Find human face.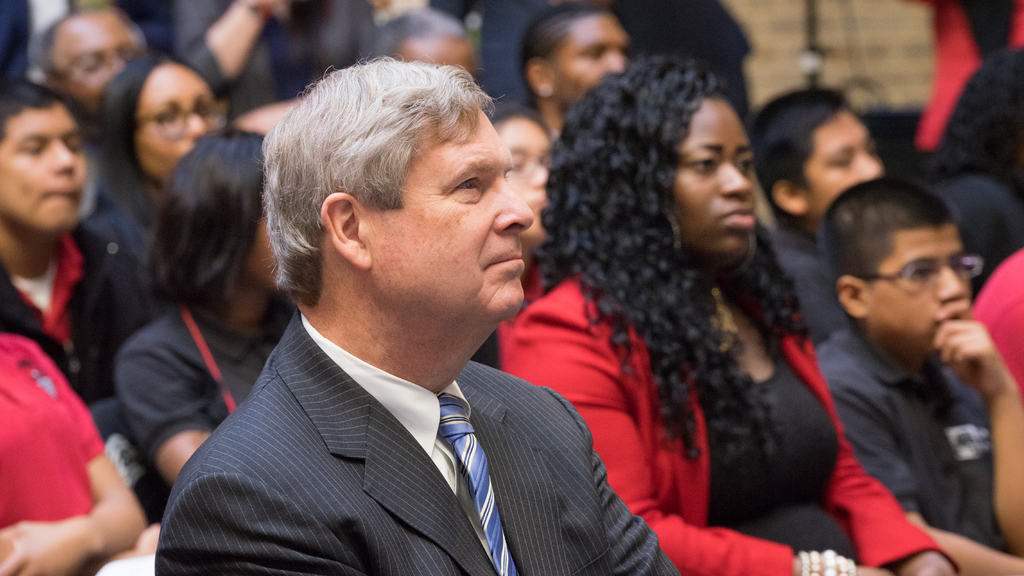
locate(367, 110, 534, 322).
